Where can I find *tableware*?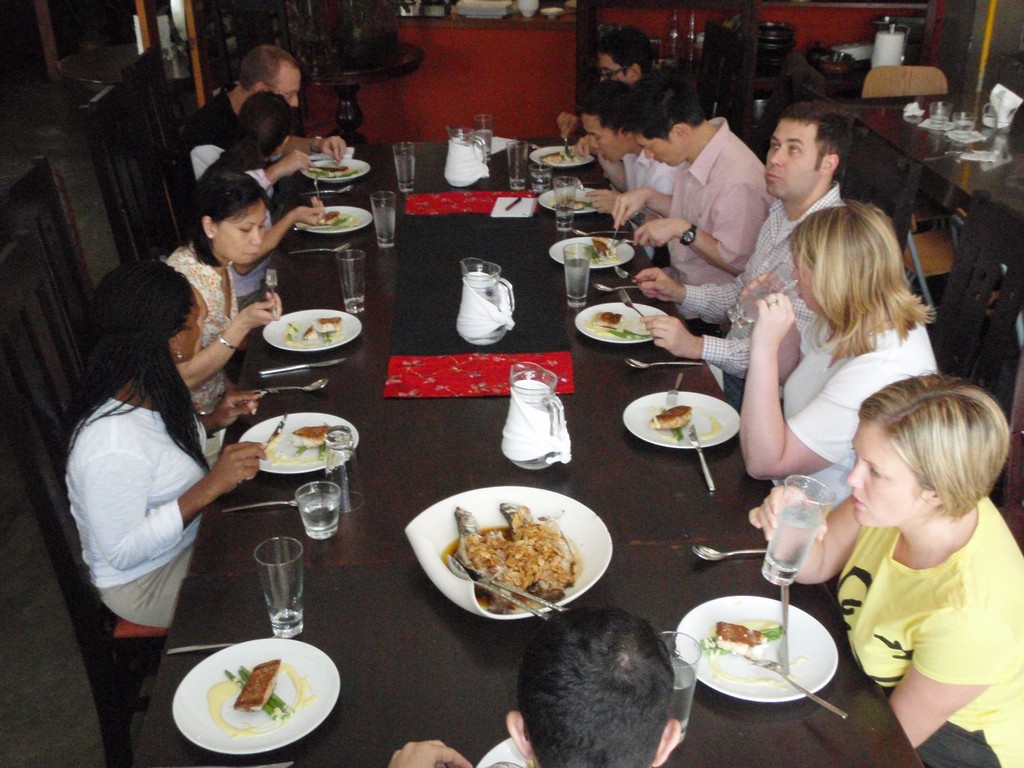
You can find it at left=625, top=387, right=741, bottom=457.
